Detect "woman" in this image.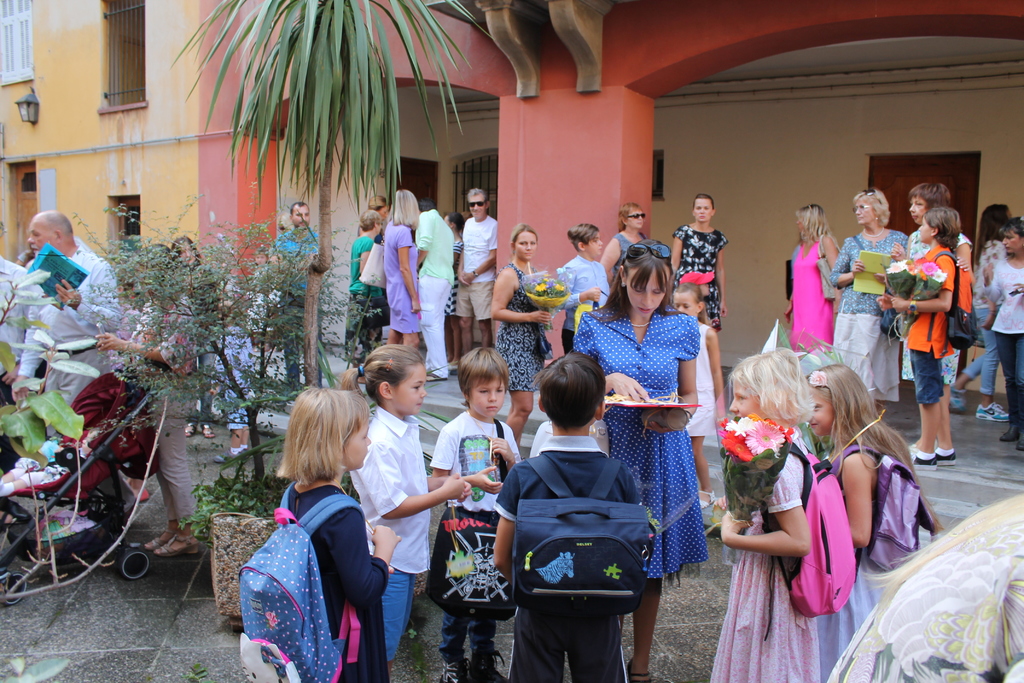
Detection: region(600, 199, 652, 288).
